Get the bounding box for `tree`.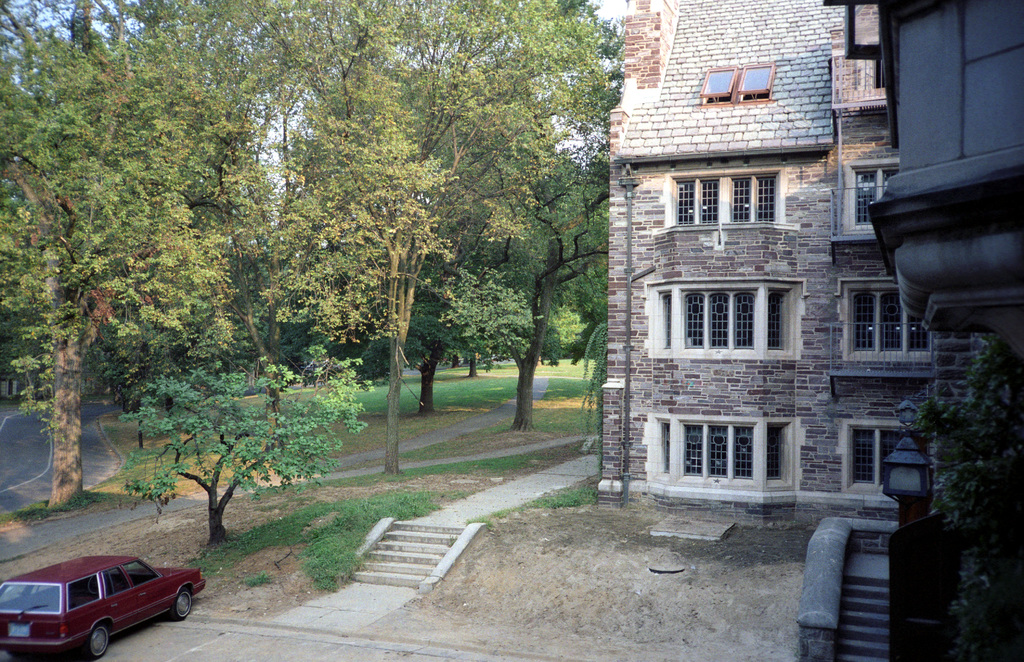
x1=220 y1=0 x2=594 y2=475.
